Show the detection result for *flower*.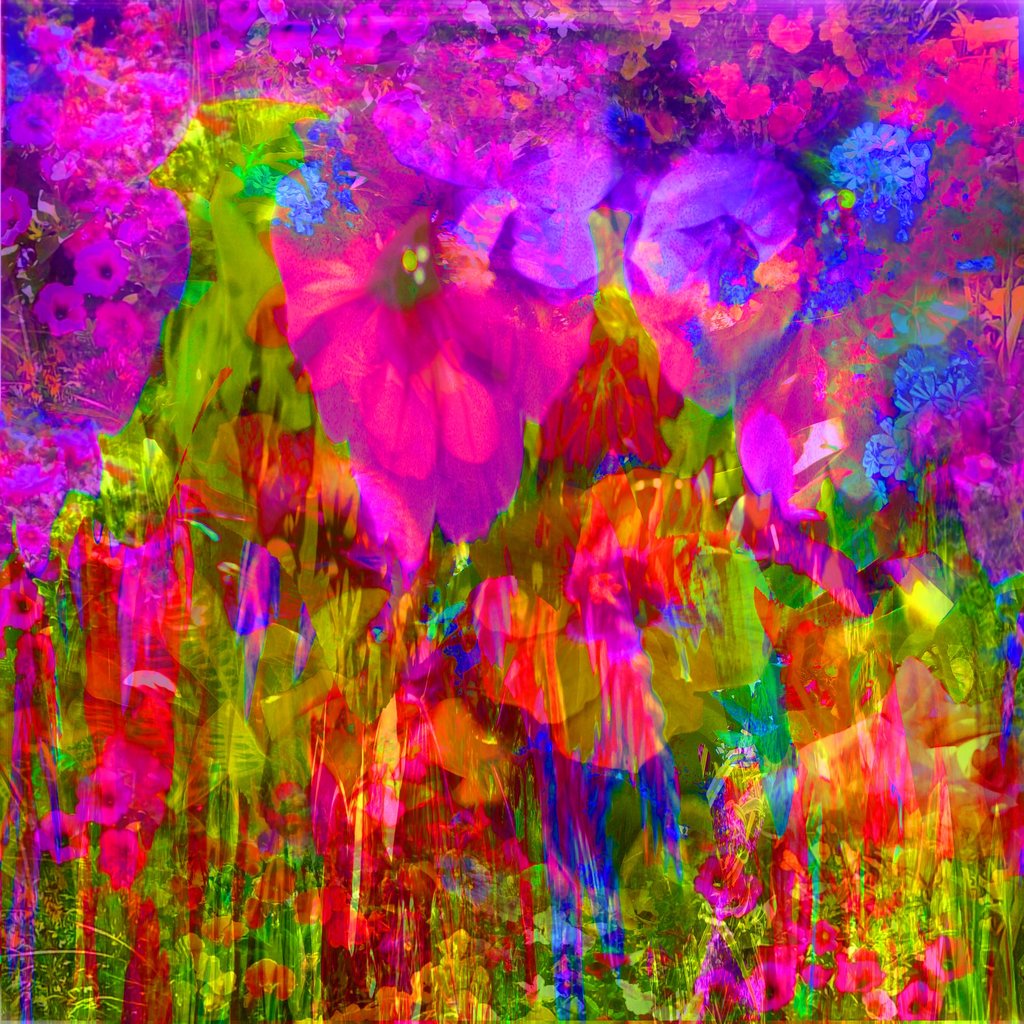
191, 28, 249, 80.
